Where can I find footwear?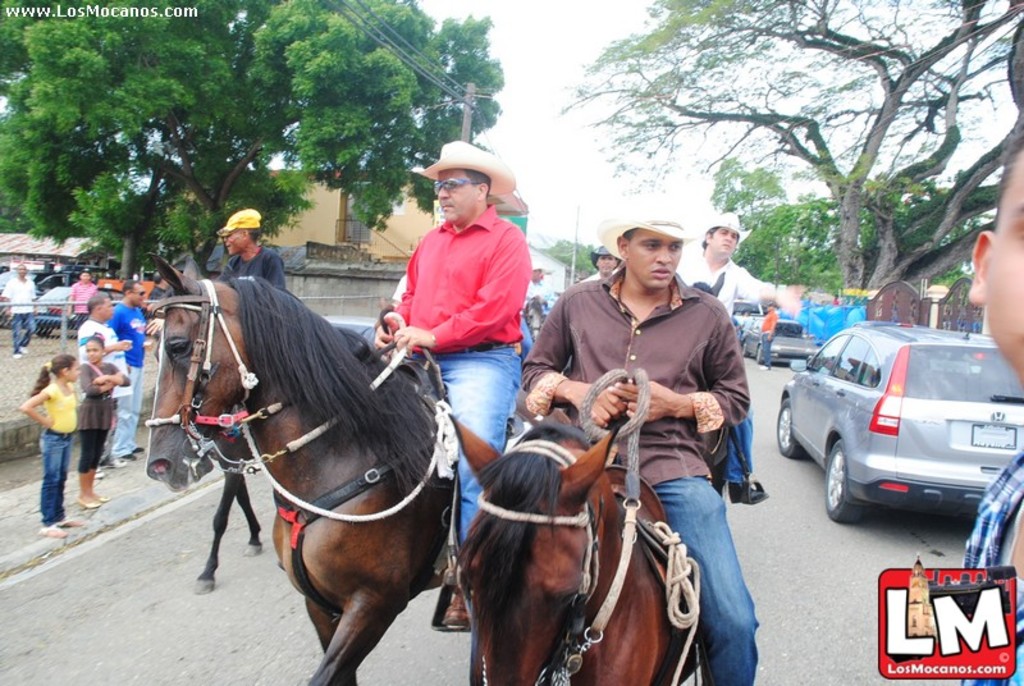
You can find it at rect(100, 493, 109, 502).
